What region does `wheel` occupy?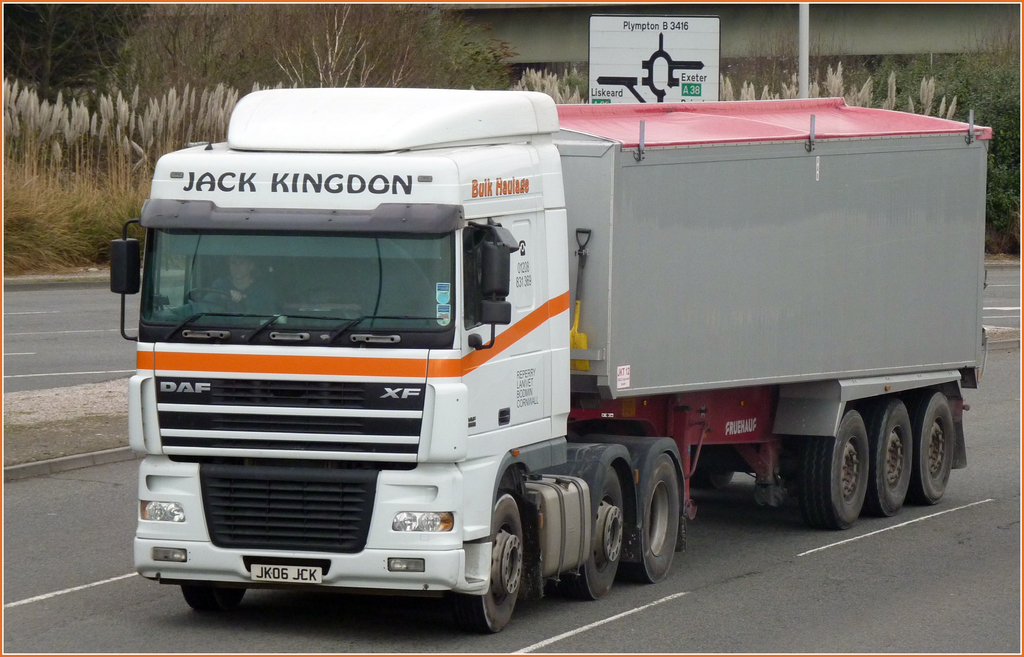
[476, 509, 535, 635].
